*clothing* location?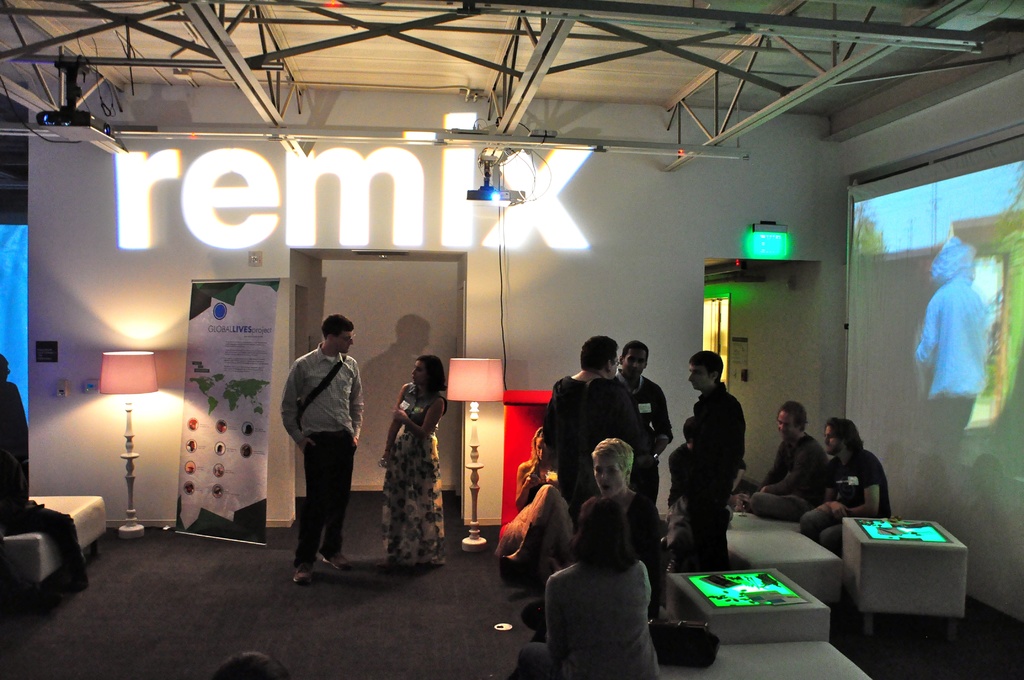
locate(0, 382, 82, 575)
